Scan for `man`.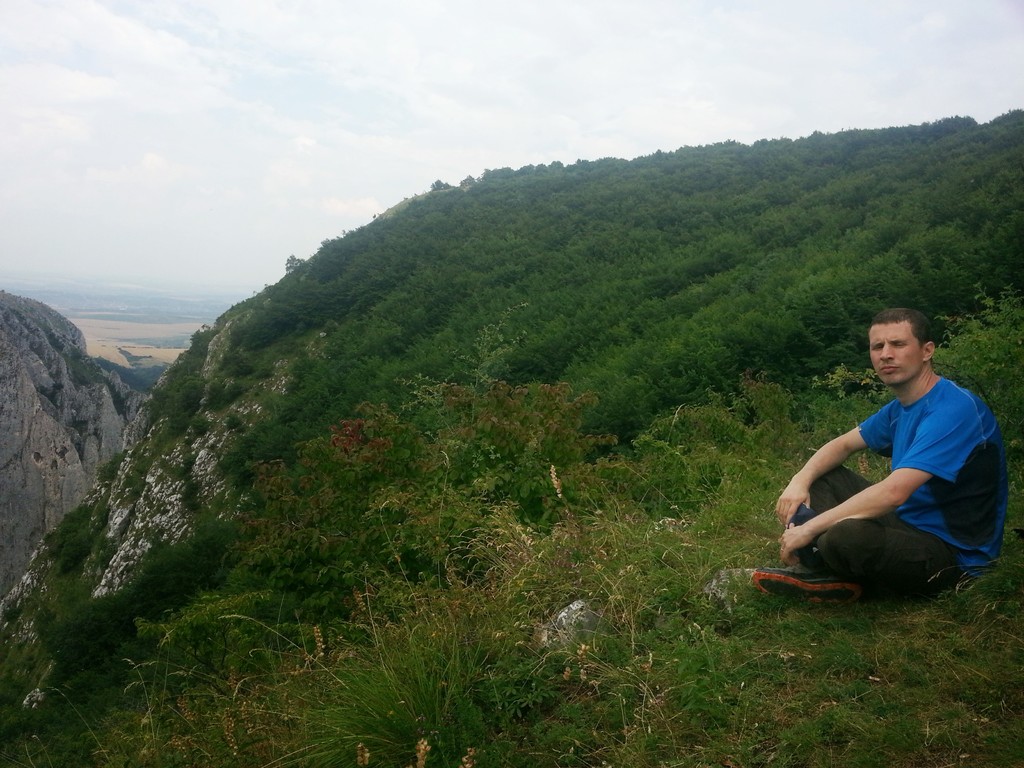
Scan result: [752,307,1012,602].
